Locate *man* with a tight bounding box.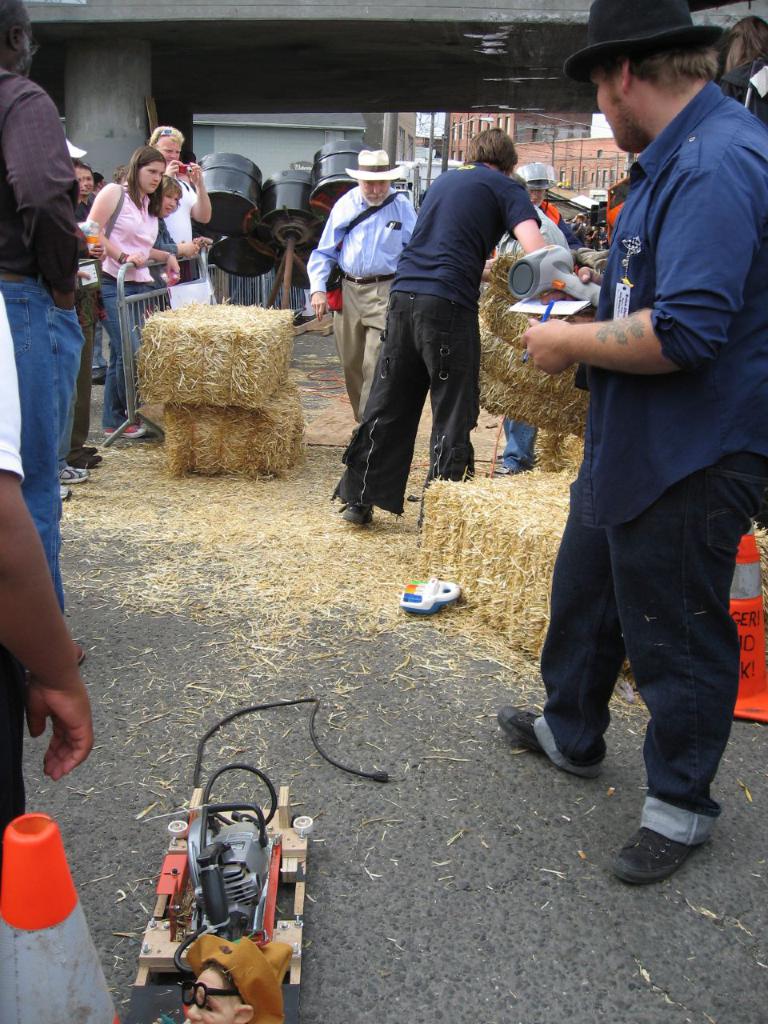
select_region(0, 0, 90, 662).
